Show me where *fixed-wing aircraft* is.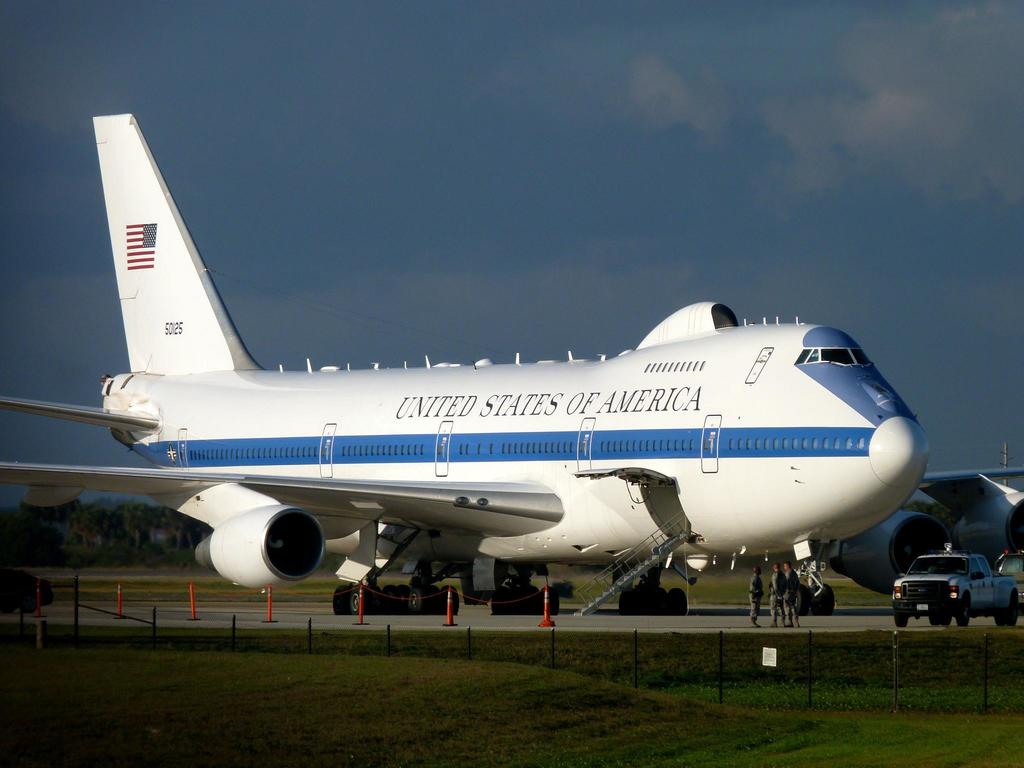
*fixed-wing aircraft* is at select_region(0, 113, 1023, 615).
